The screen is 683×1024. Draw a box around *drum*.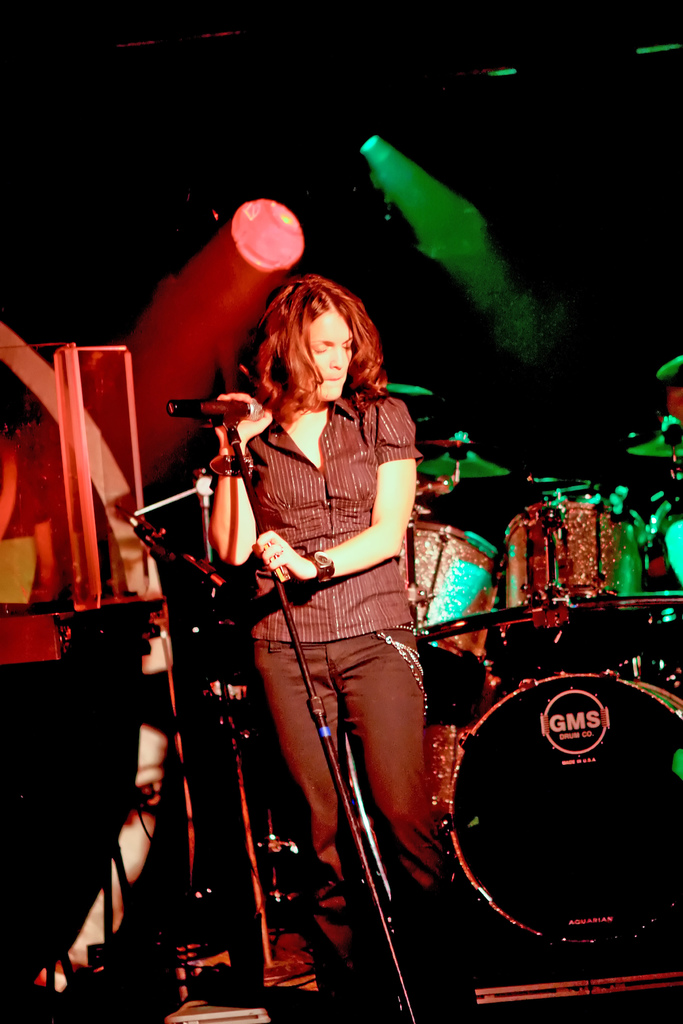
(x1=446, y1=669, x2=682, y2=945).
